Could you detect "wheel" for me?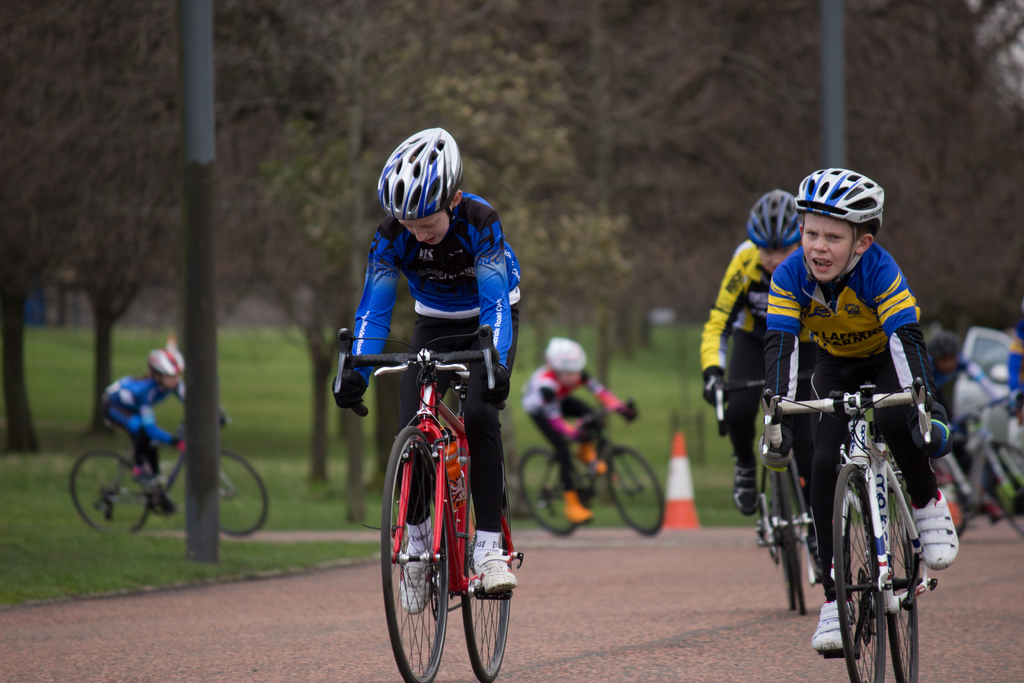
Detection result: [604,447,669,539].
